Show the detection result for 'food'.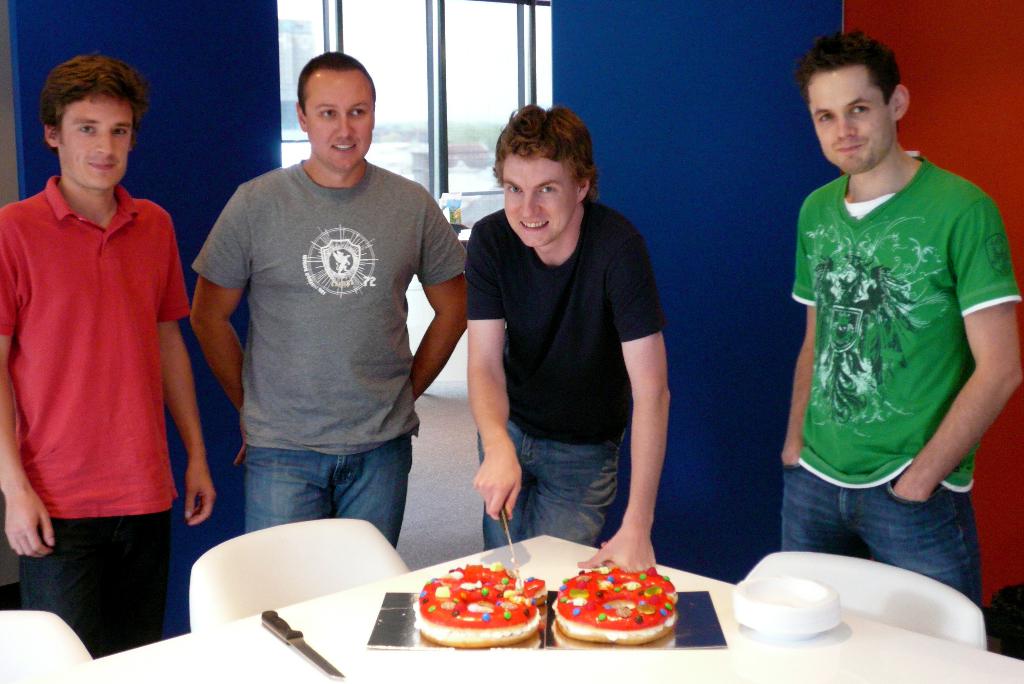
box(547, 562, 674, 641).
